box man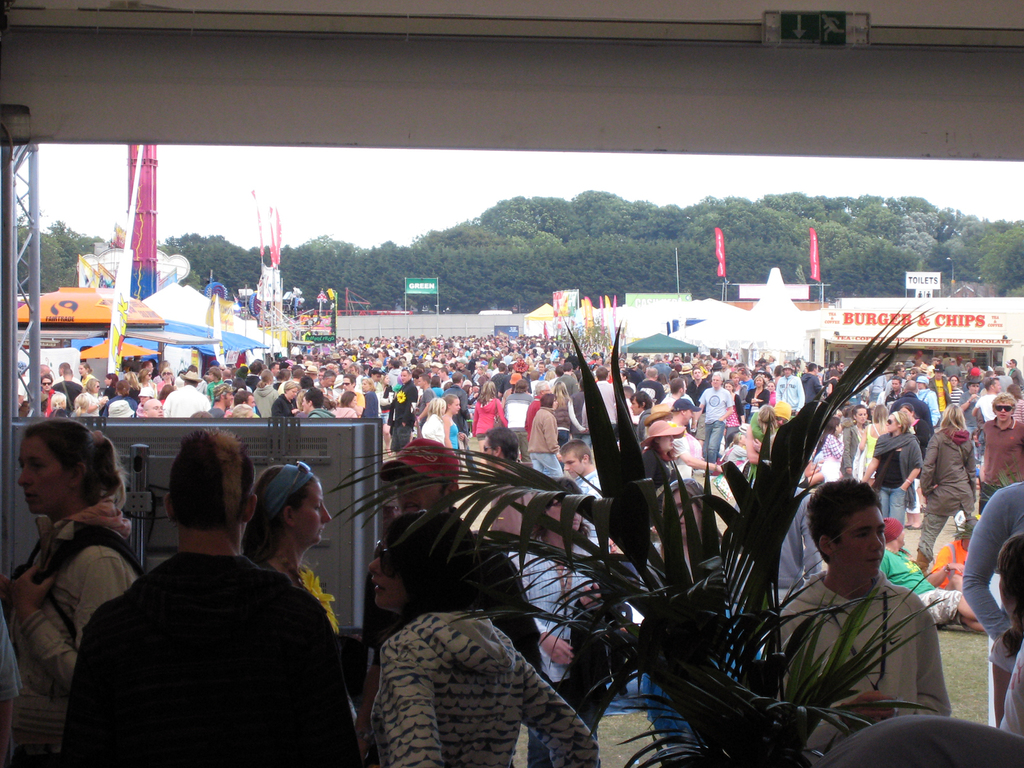
<box>51,449,364,755</box>
